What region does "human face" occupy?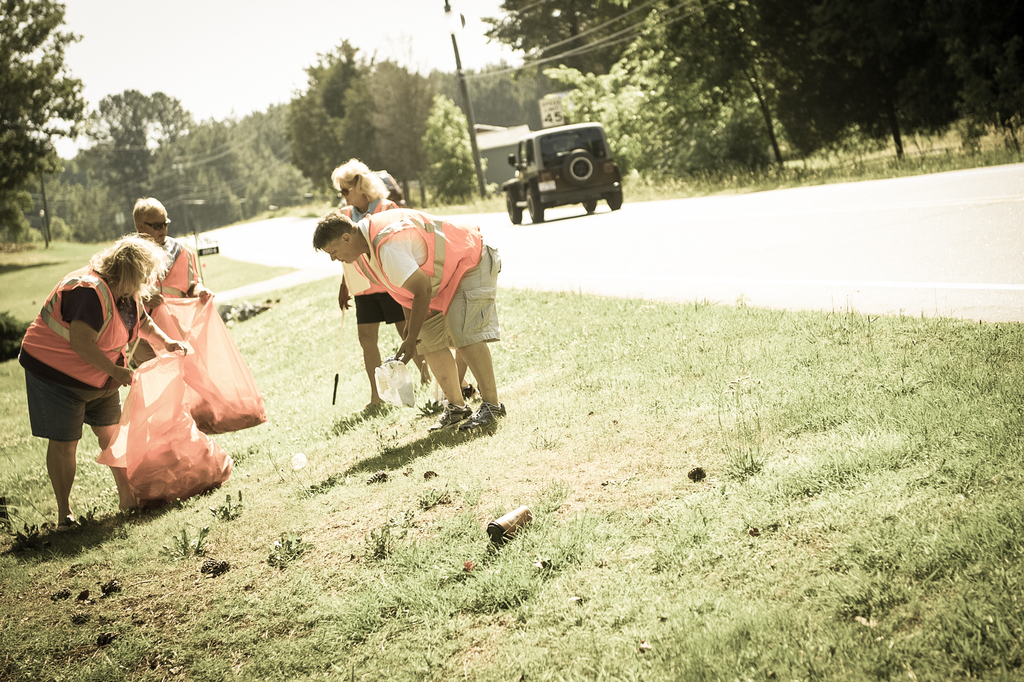
{"x1": 335, "y1": 177, "x2": 360, "y2": 210}.
